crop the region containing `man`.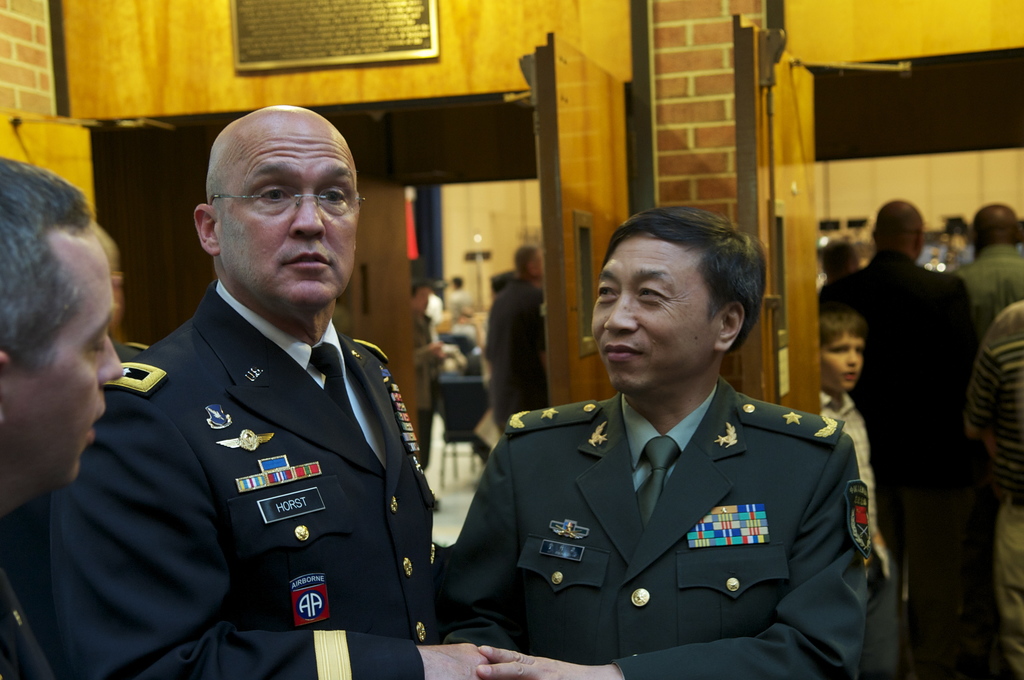
Crop region: crop(484, 242, 551, 434).
